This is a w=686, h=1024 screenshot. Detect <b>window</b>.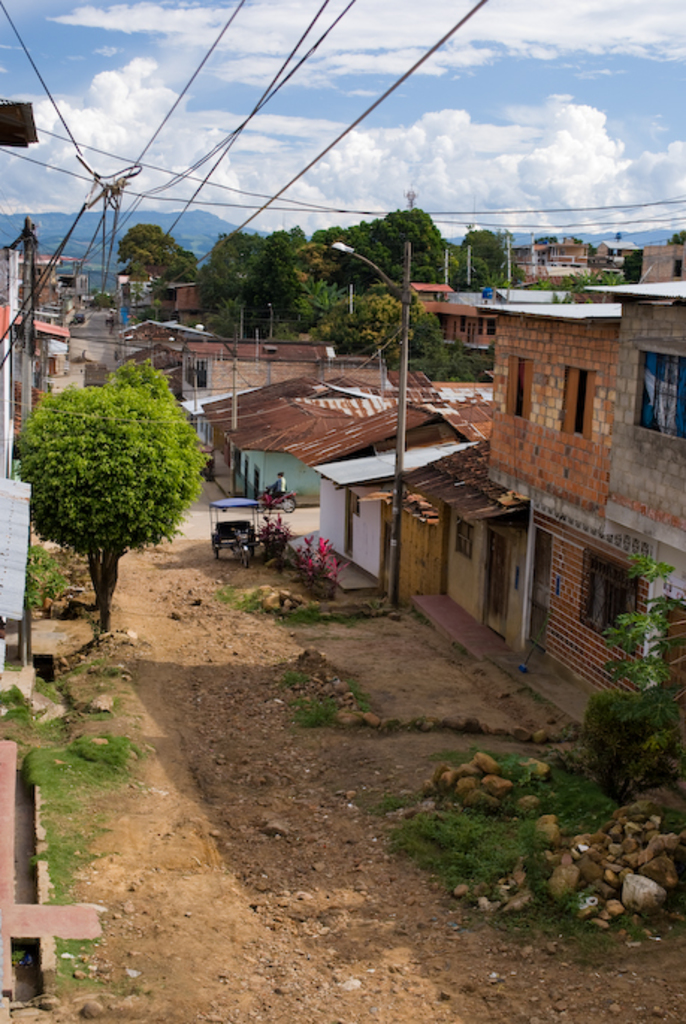
pyautogui.locateOnScreen(505, 360, 531, 416).
